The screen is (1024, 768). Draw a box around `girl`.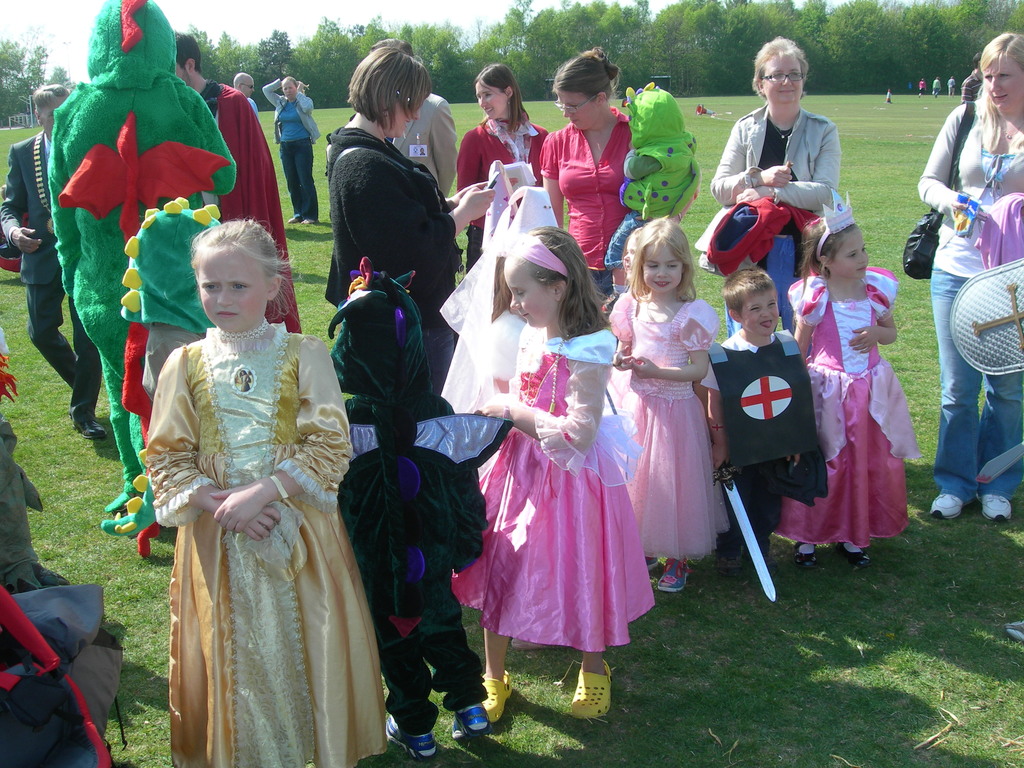
Rect(460, 64, 547, 269).
